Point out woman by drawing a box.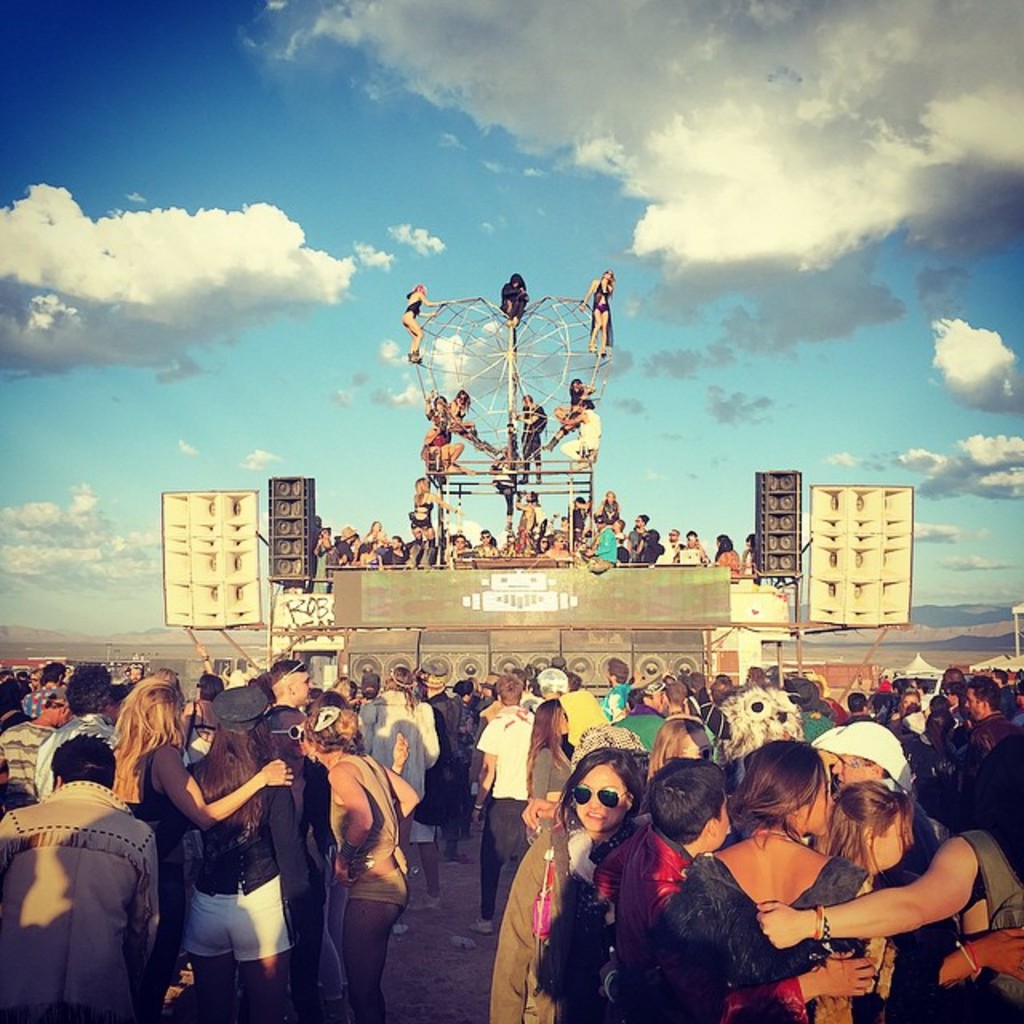
left=595, top=736, right=1022, bottom=1022.
